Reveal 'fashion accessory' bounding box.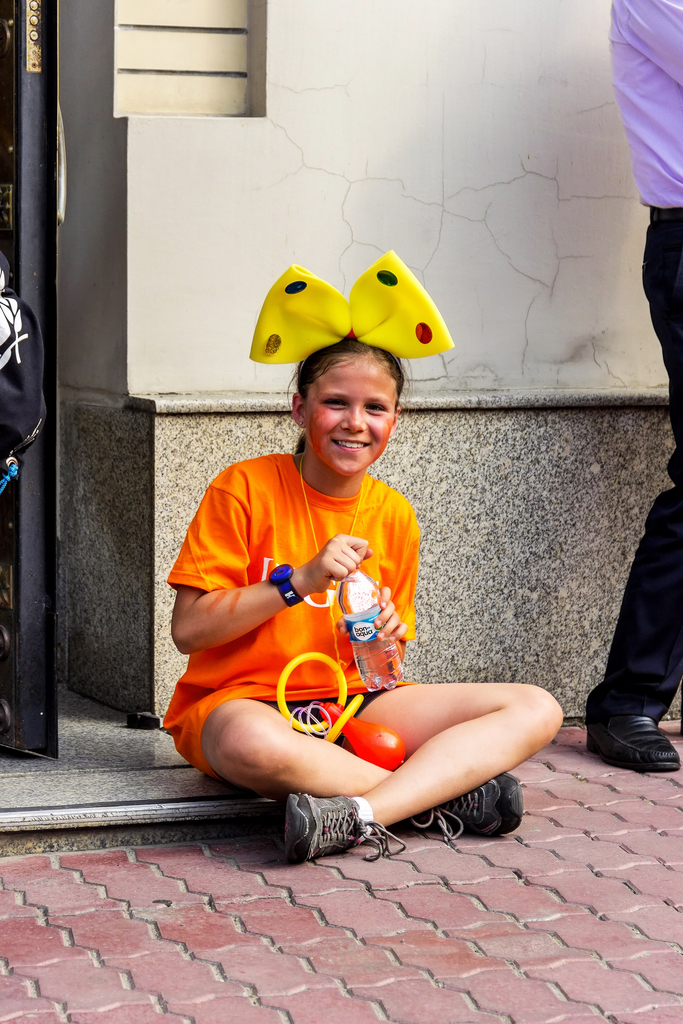
Revealed: pyautogui.locateOnScreen(409, 772, 524, 850).
